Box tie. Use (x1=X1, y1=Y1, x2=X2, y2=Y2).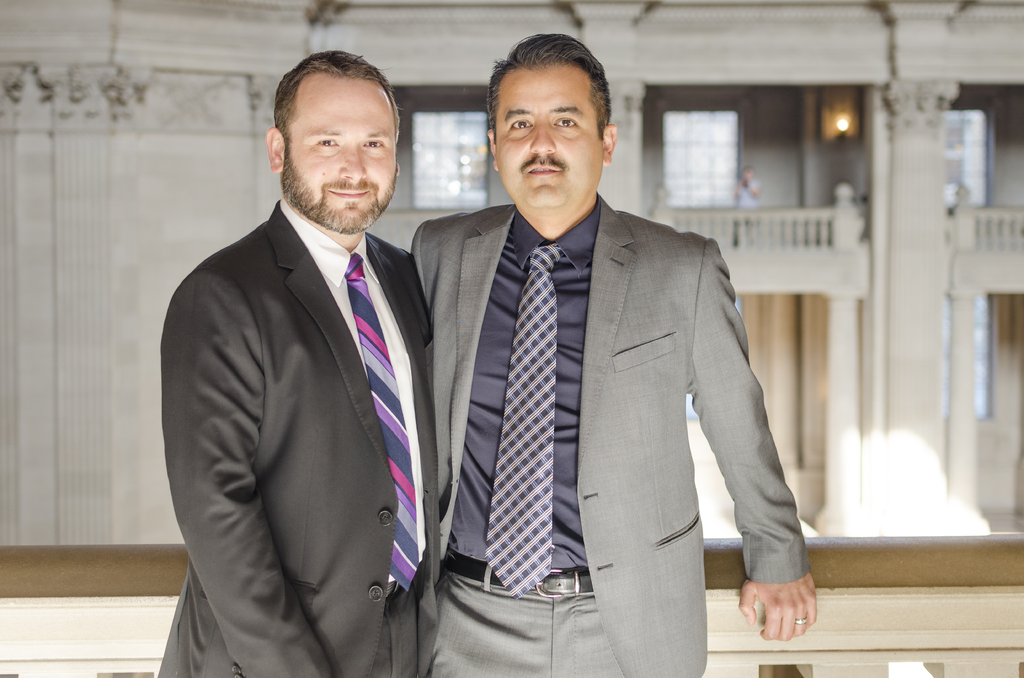
(x1=484, y1=241, x2=564, y2=597).
